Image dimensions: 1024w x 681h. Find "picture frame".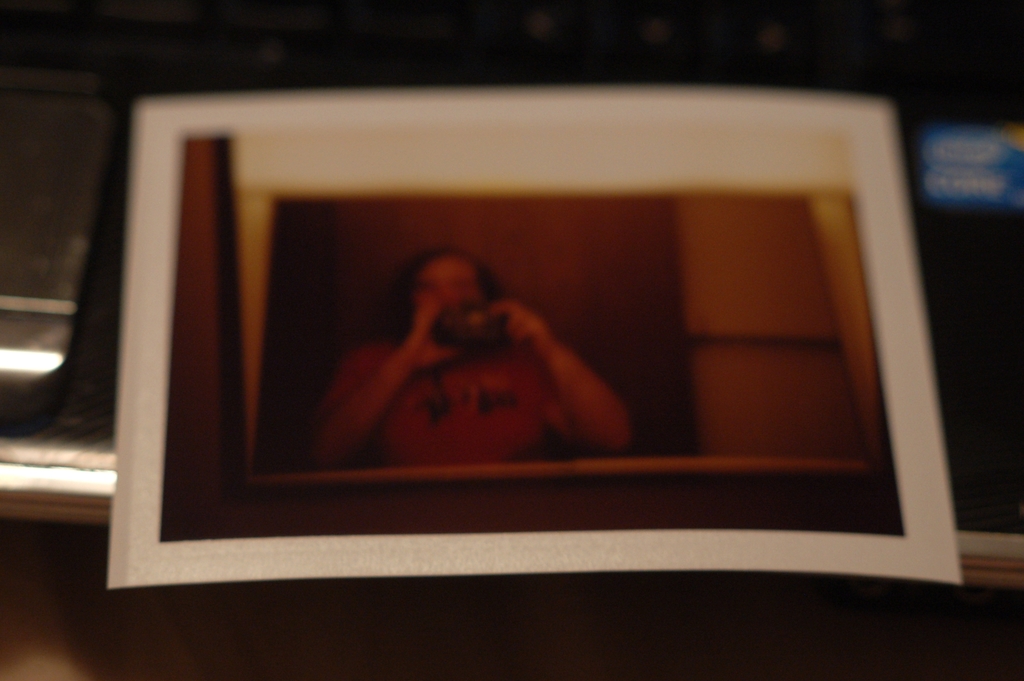
x1=84 y1=14 x2=974 y2=616.
